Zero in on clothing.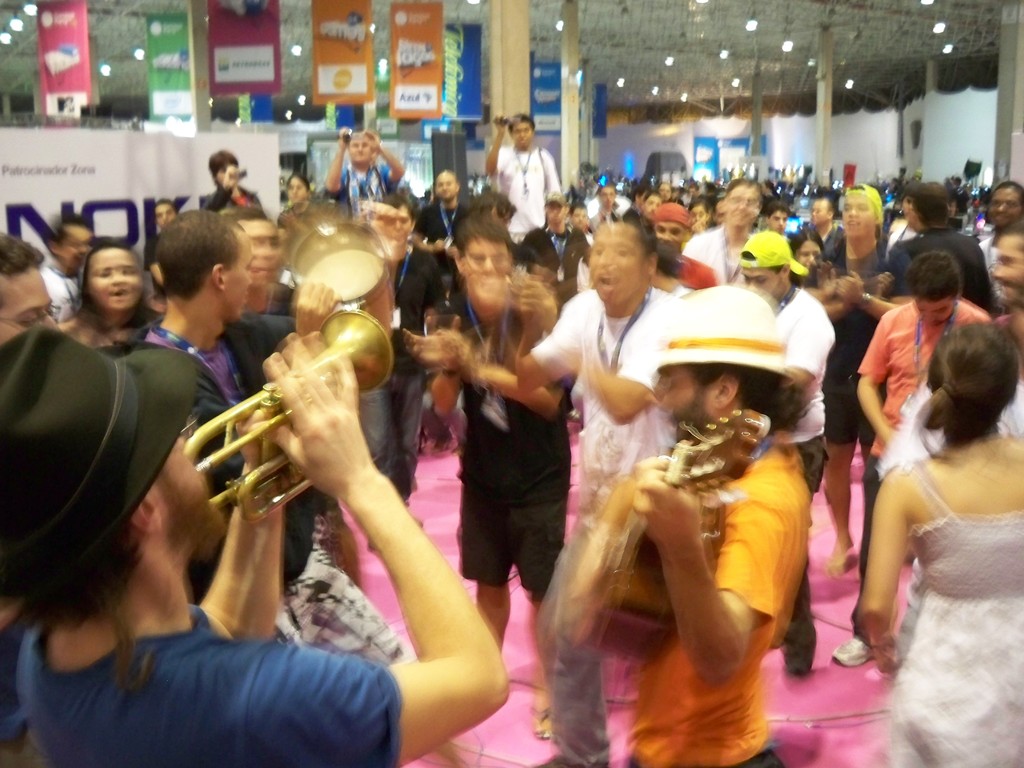
Zeroed in: detection(628, 438, 815, 767).
